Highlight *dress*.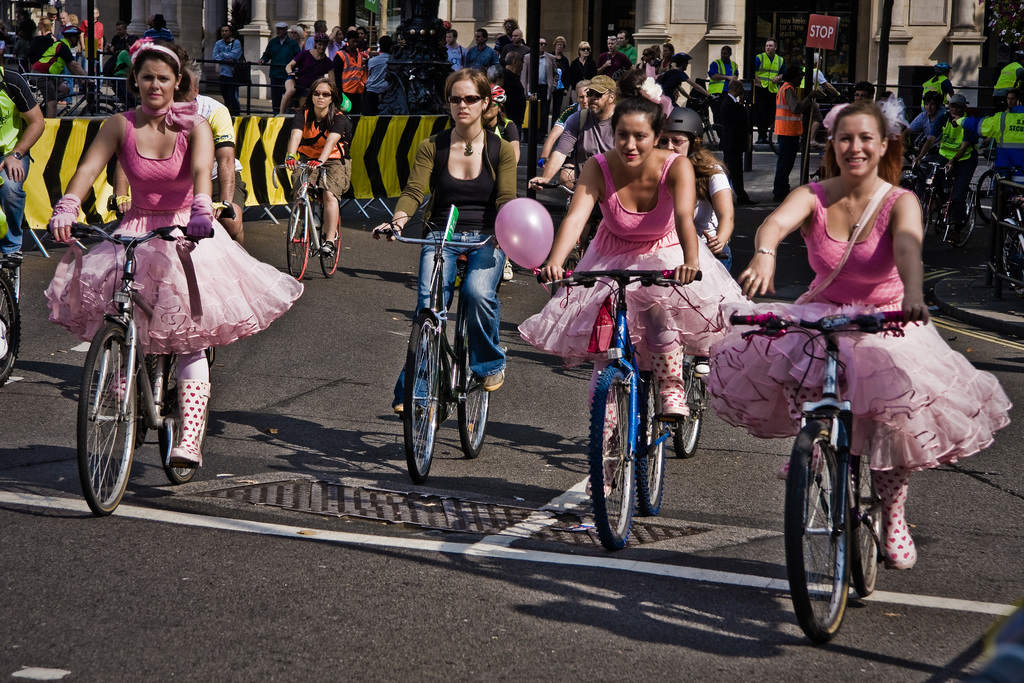
Highlighted region: {"x1": 29, "y1": 39, "x2": 310, "y2": 361}.
